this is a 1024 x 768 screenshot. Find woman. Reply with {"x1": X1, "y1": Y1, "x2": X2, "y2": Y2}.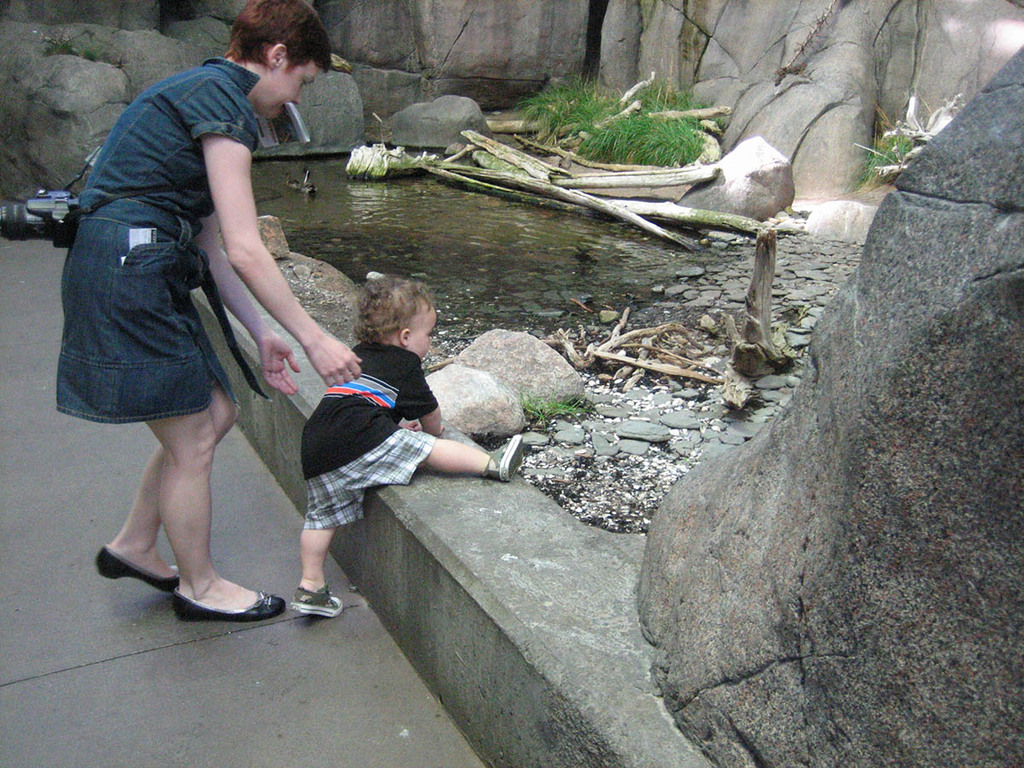
{"x1": 55, "y1": 0, "x2": 363, "y2": 620}.
